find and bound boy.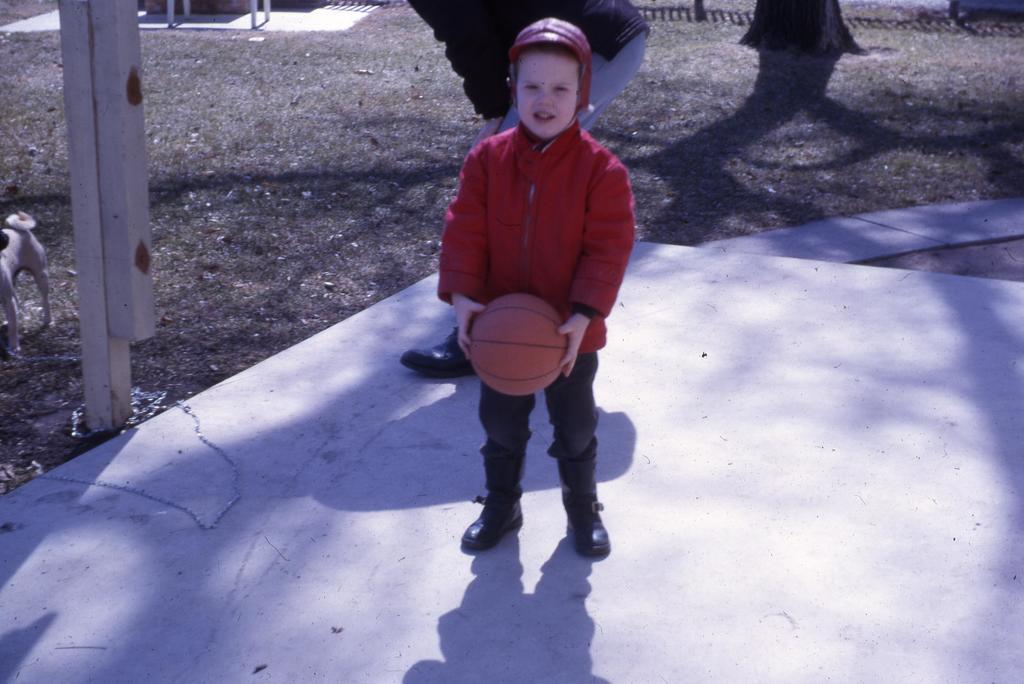
Bound: x1=435, y1=25, x2=648, y2=559.
